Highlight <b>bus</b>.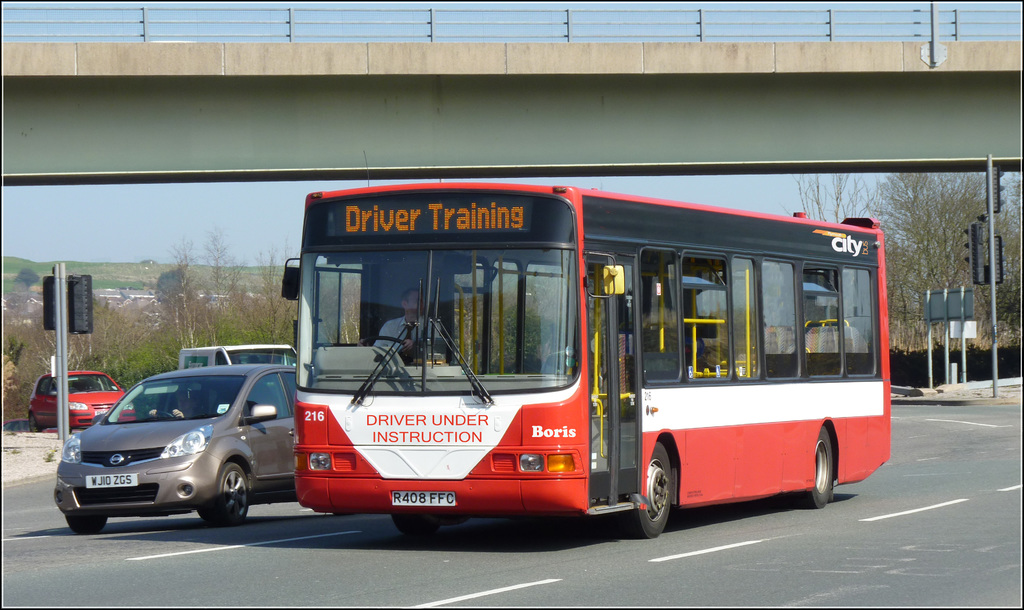
Highlighted region: detection(278, 184, 893, 539).
